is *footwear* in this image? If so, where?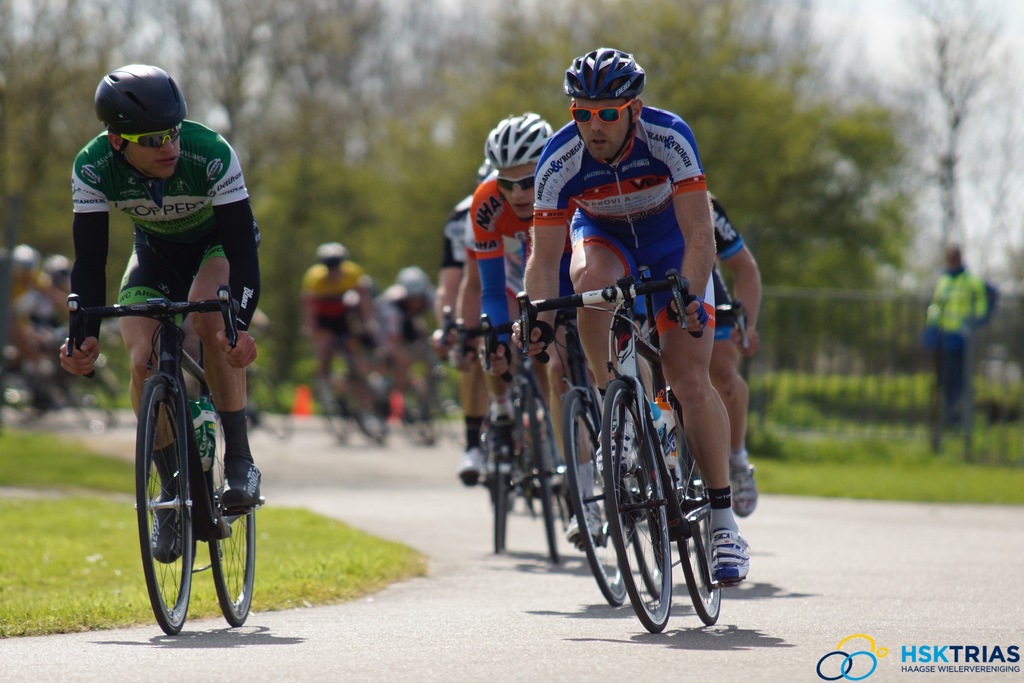
Yes, at bbox(710, 529, 748, 579).
